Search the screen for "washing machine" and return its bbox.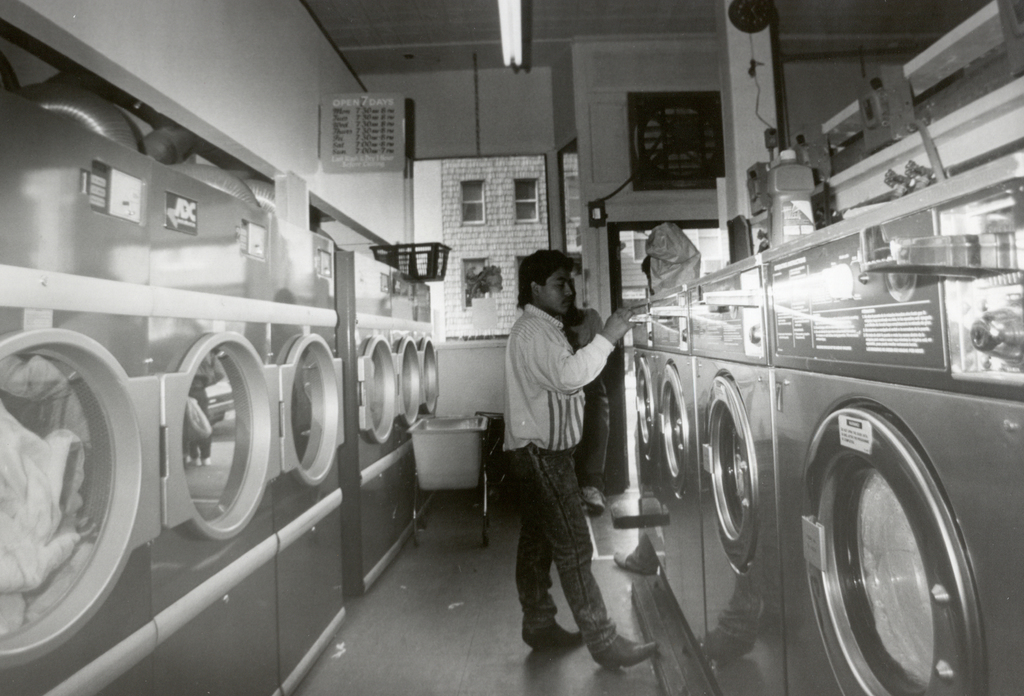
Found: detection(680, 252, 783, 695).
